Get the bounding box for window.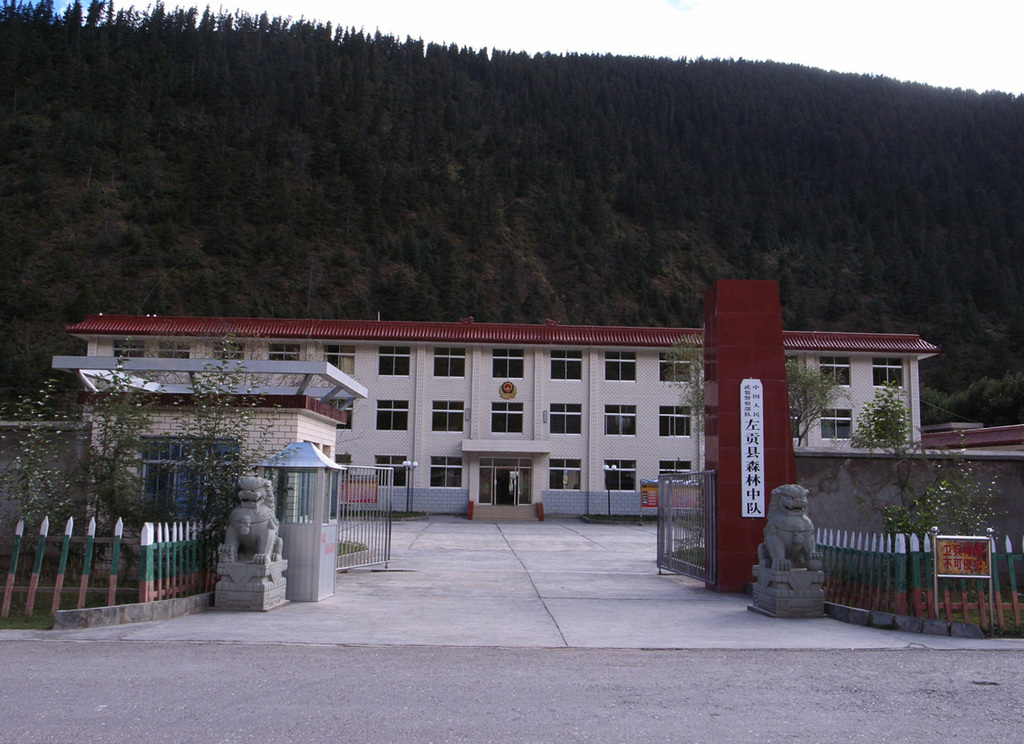
{"left": 323, "top": 343, "right": 353, "bottom": 376}.
